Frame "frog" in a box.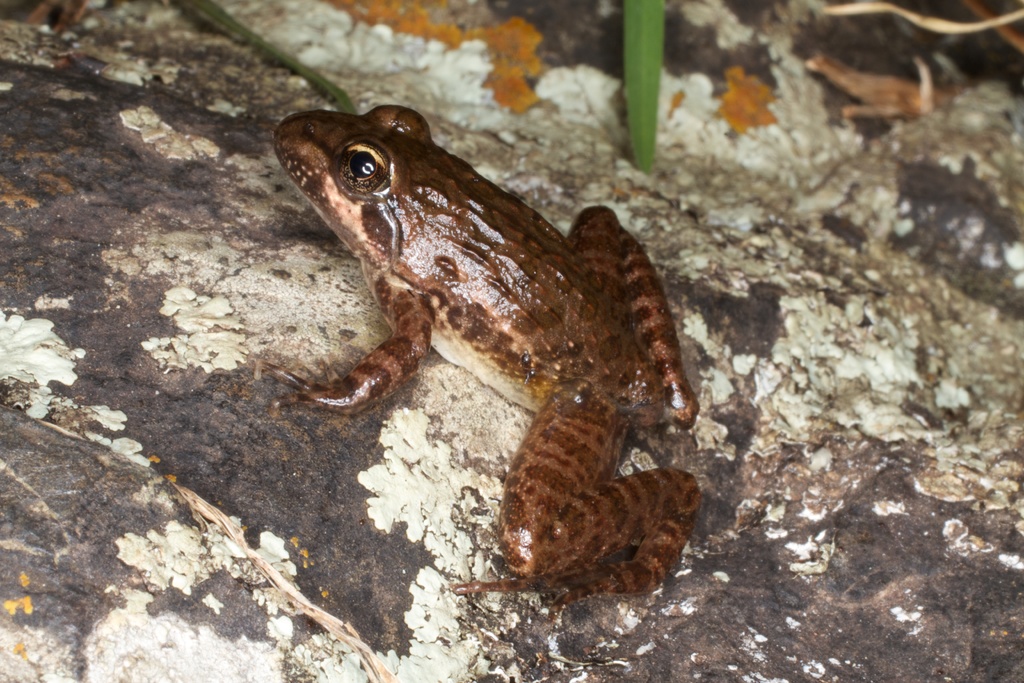
box=[257, 99, 703, 620].
